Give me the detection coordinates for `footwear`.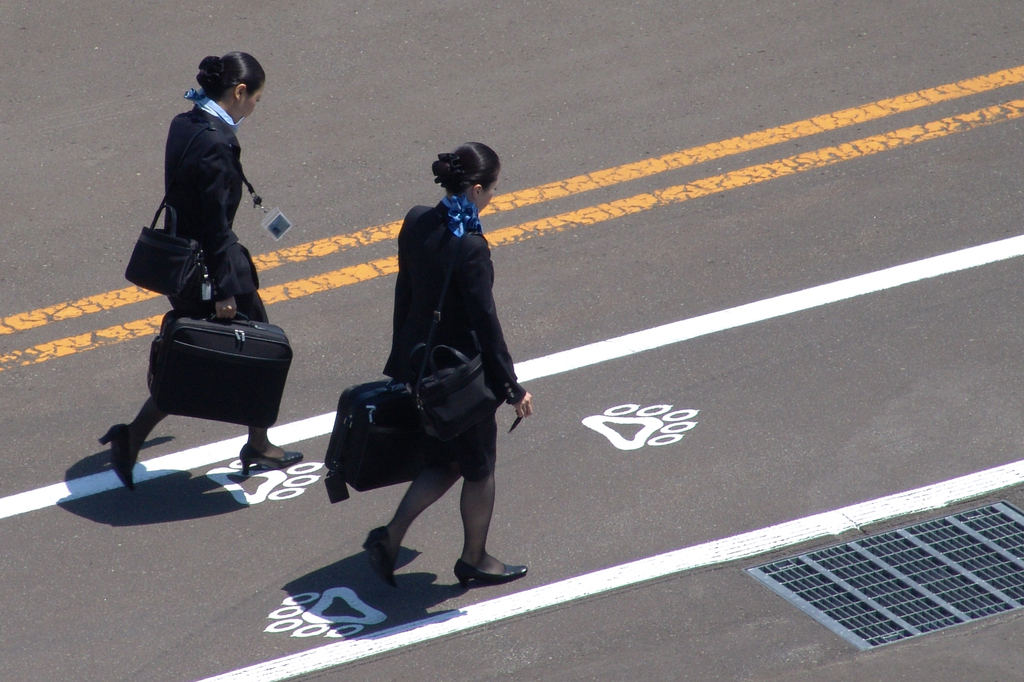
<region>454, 557, 527, 588</region>.
